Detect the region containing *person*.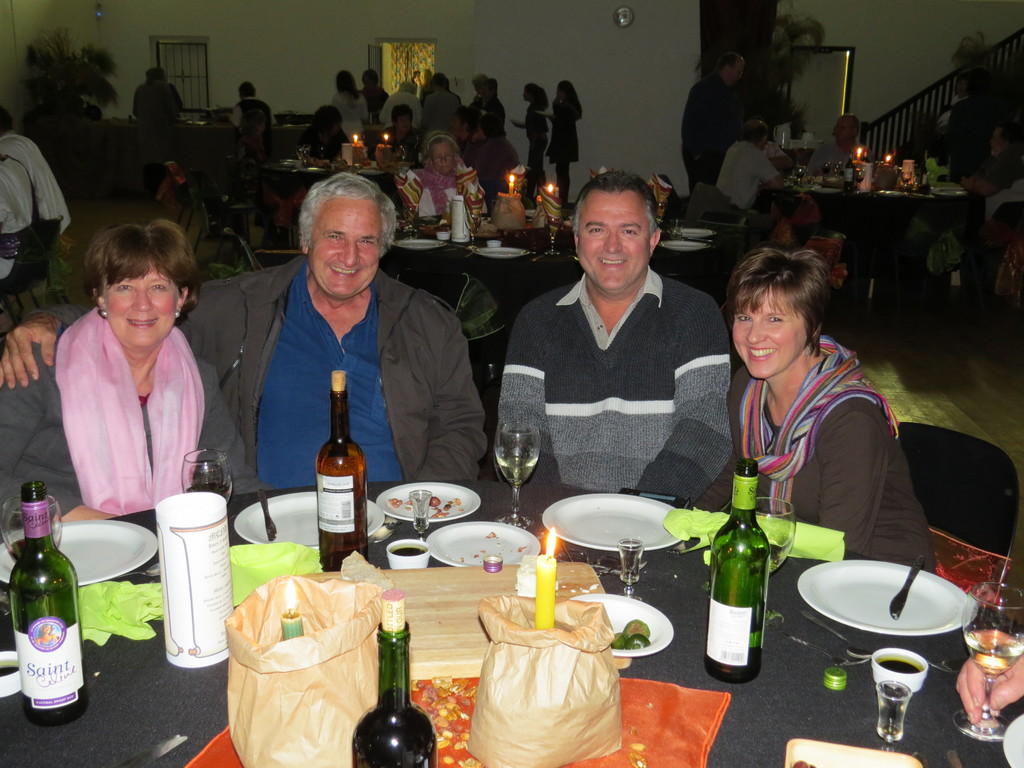
0 108 76 325.
